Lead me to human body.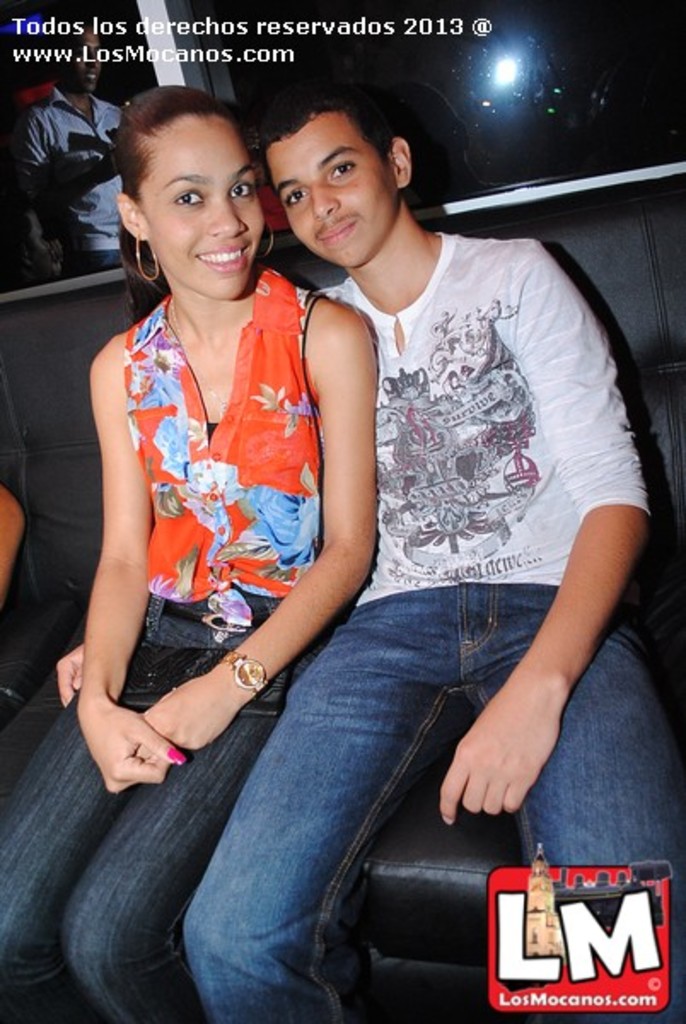
Lead to BBox(9, 82, 125, 270).
